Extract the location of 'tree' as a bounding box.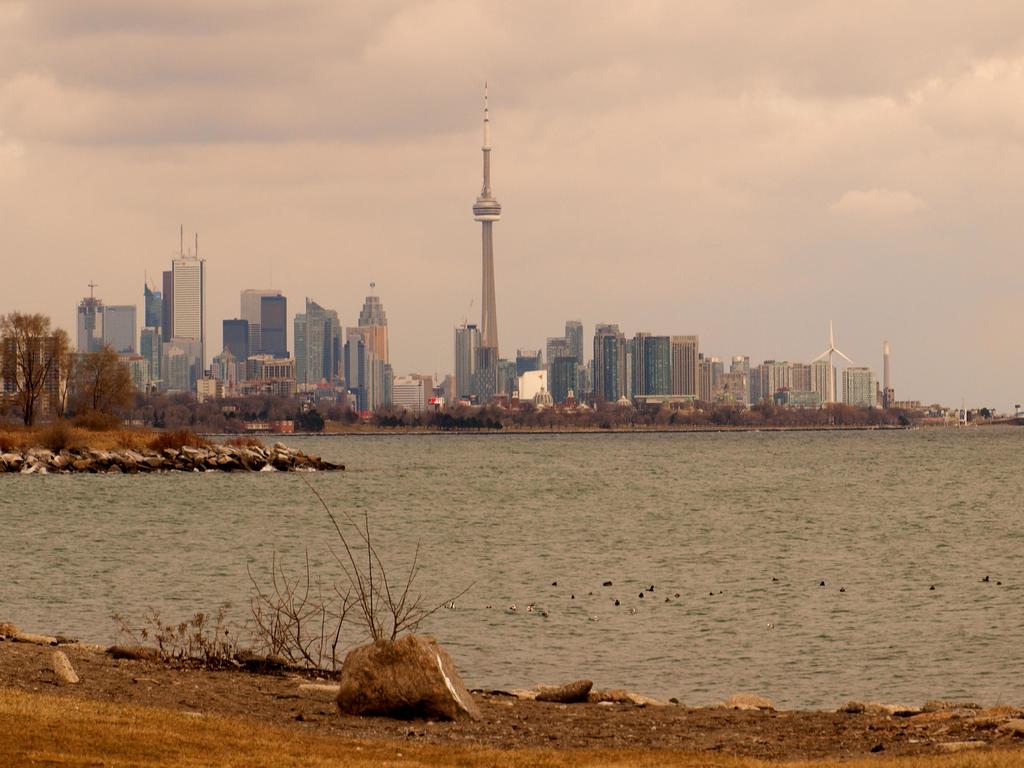
BBox(77, 346, 134, 417).
